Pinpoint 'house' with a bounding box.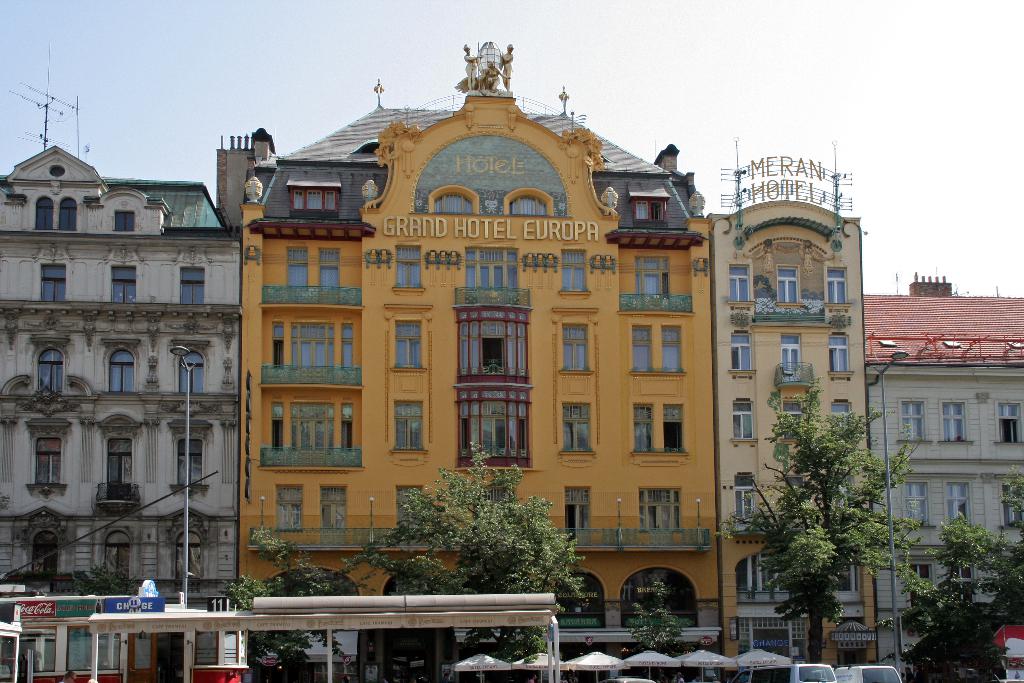
<box>710,146,868,678</box>.
